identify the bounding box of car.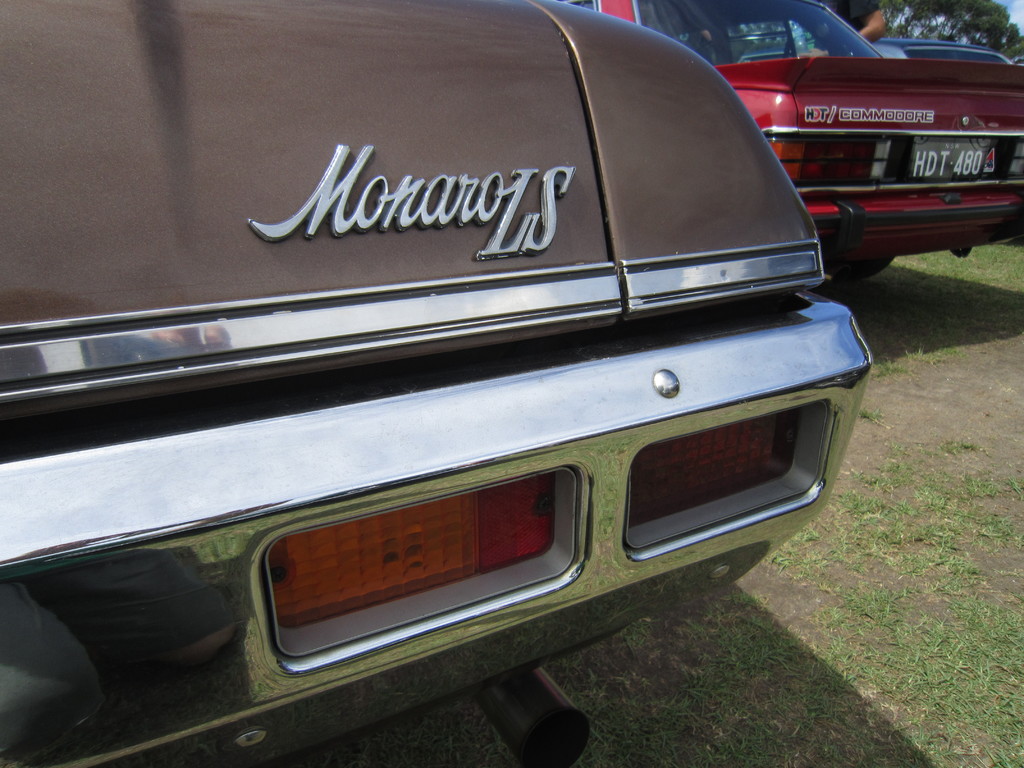
region(739, 37, 1011, 63).
